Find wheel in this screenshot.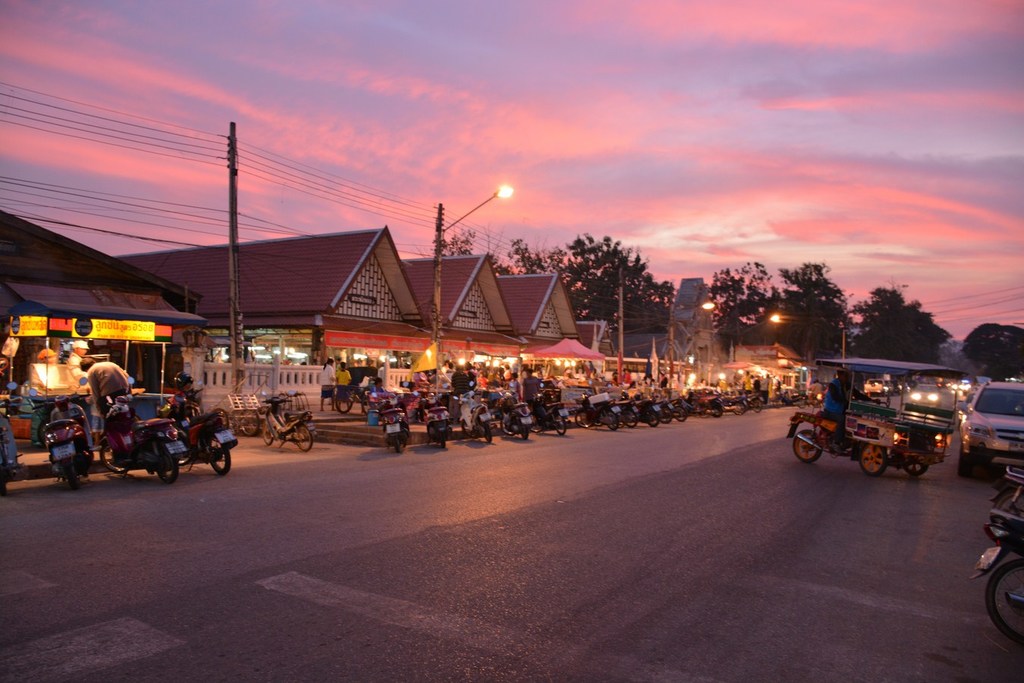
The bounding box for wheel is (left=463, top=421, right=476, bottom=438).
